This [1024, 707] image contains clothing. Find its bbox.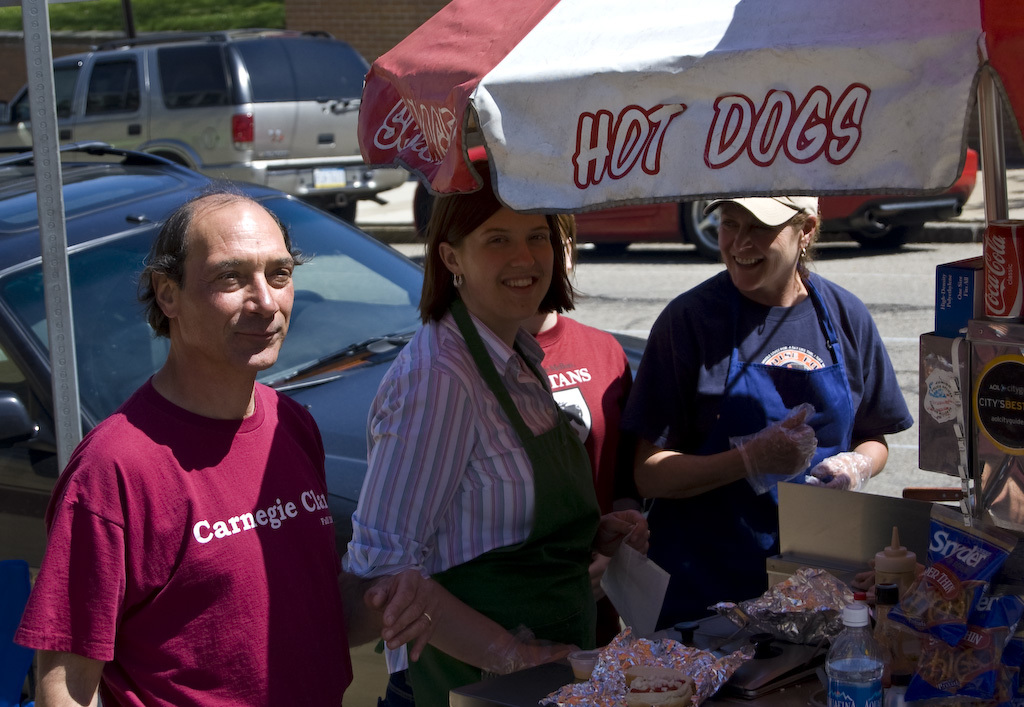
{"left": 621, "top": 268, "right": 916, "bottom": 626}.
